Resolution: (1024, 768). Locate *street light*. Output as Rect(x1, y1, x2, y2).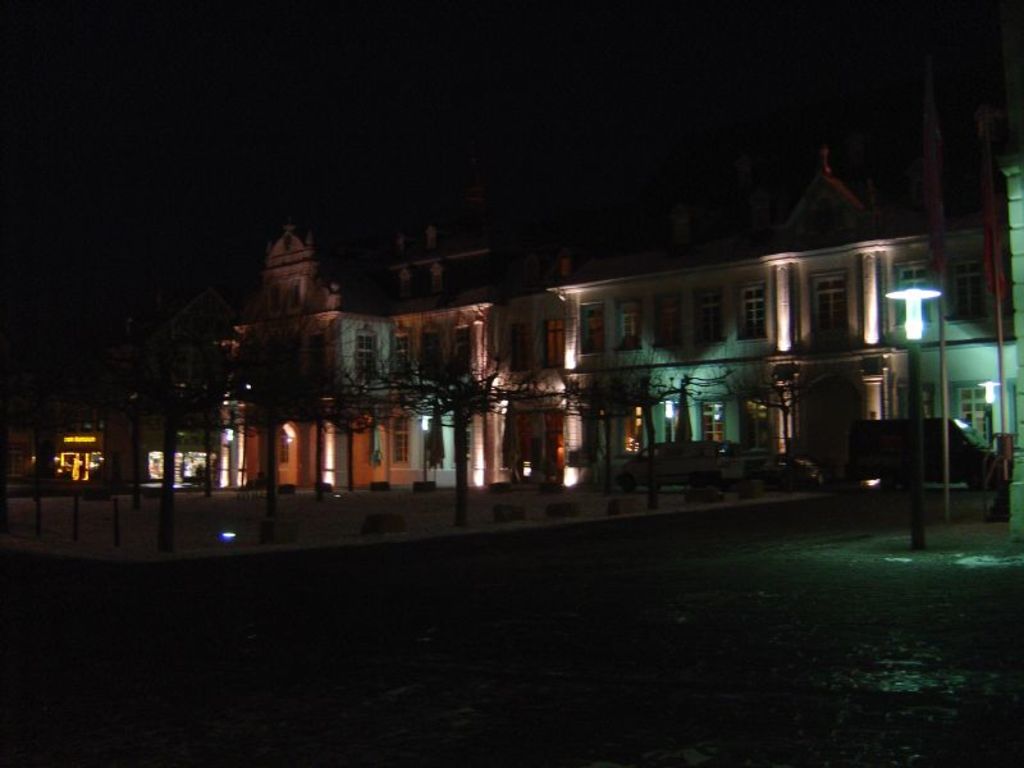
Rect(887, 287, 943, 547).
